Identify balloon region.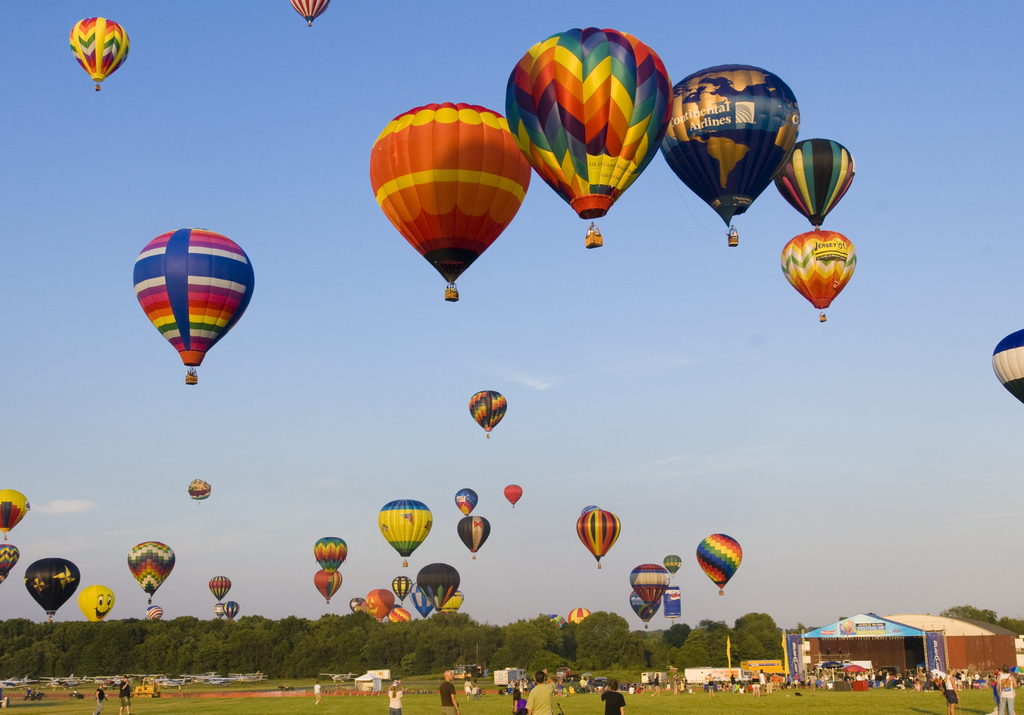
Region: <bbox>212, 603, 225, 619</bbox>.
